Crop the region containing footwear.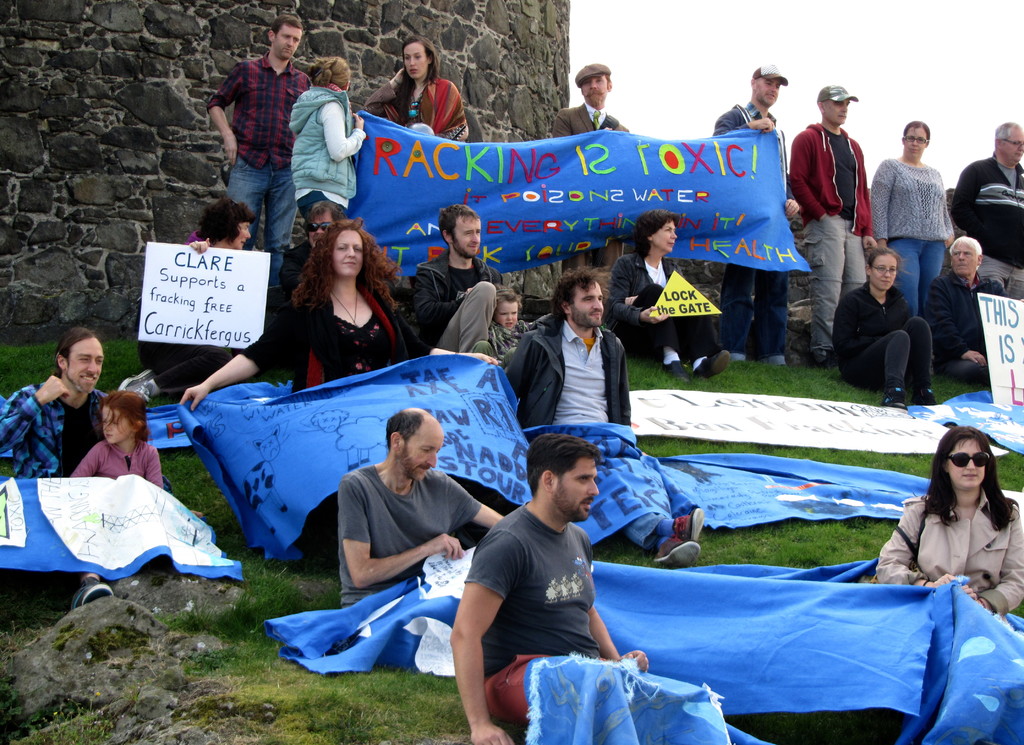
Crop region: left=669, top=509, right=702, bottom=539.
